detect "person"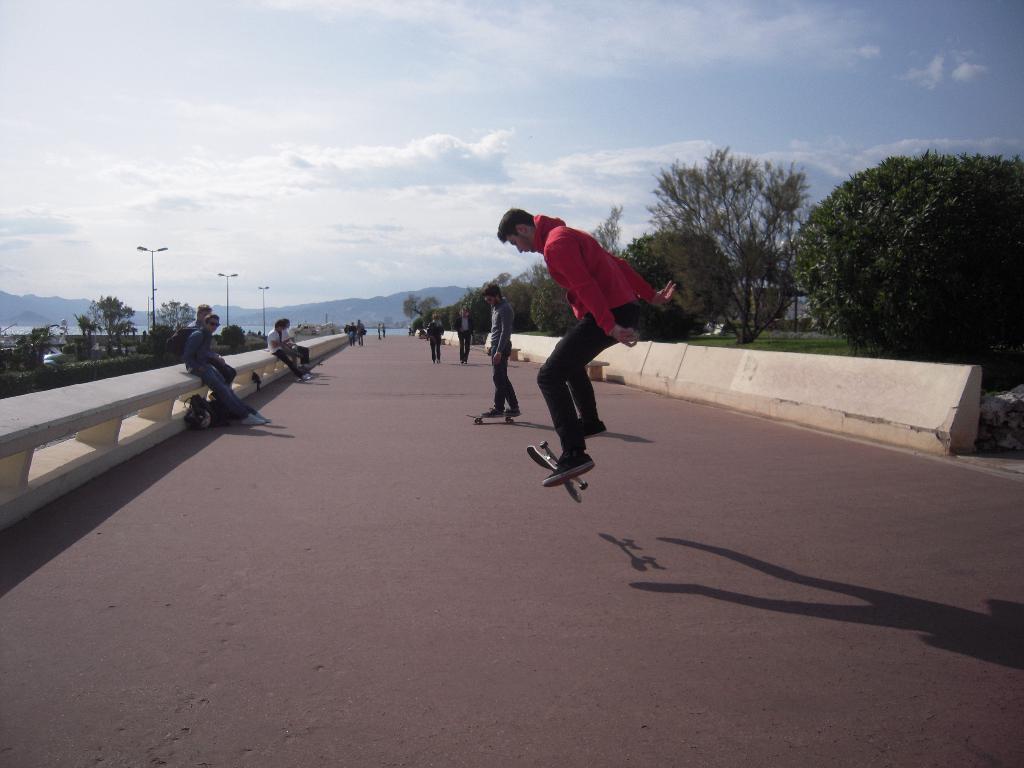
268:319:312:381
